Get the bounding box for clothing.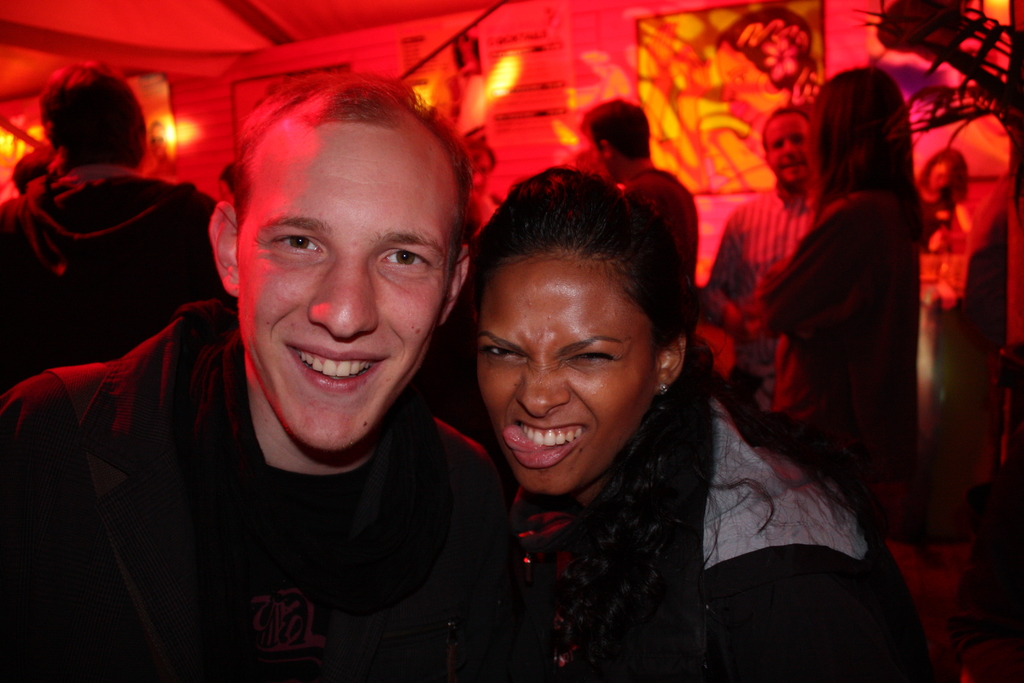
(left=6, top=168, right=230, bottom=401).
